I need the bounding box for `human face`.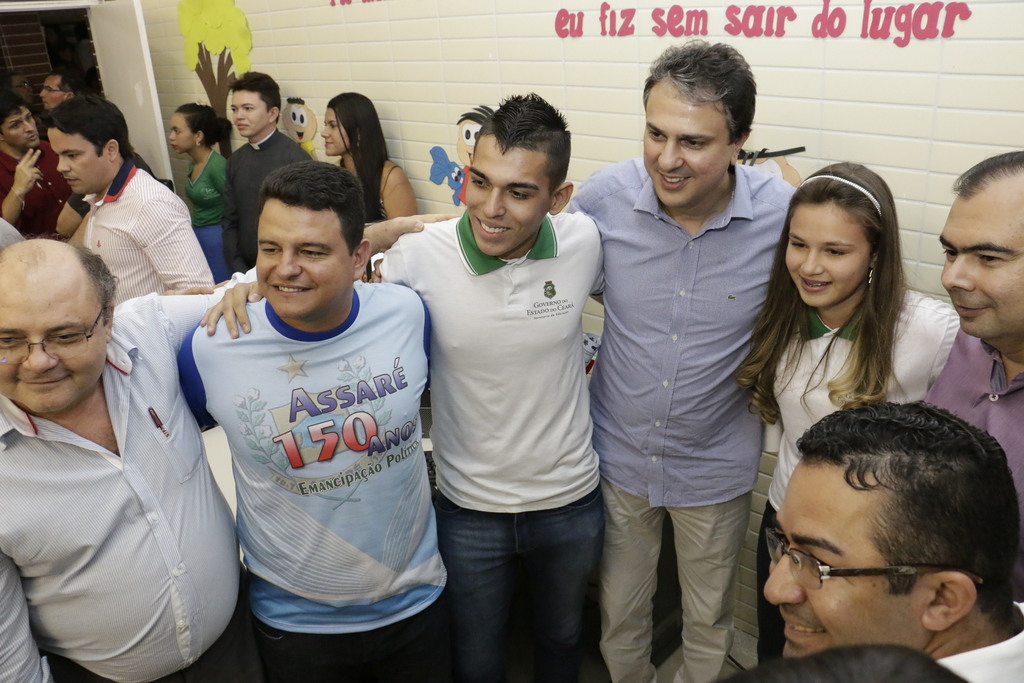
Here it is: detection(319, 106, 347, 154).
